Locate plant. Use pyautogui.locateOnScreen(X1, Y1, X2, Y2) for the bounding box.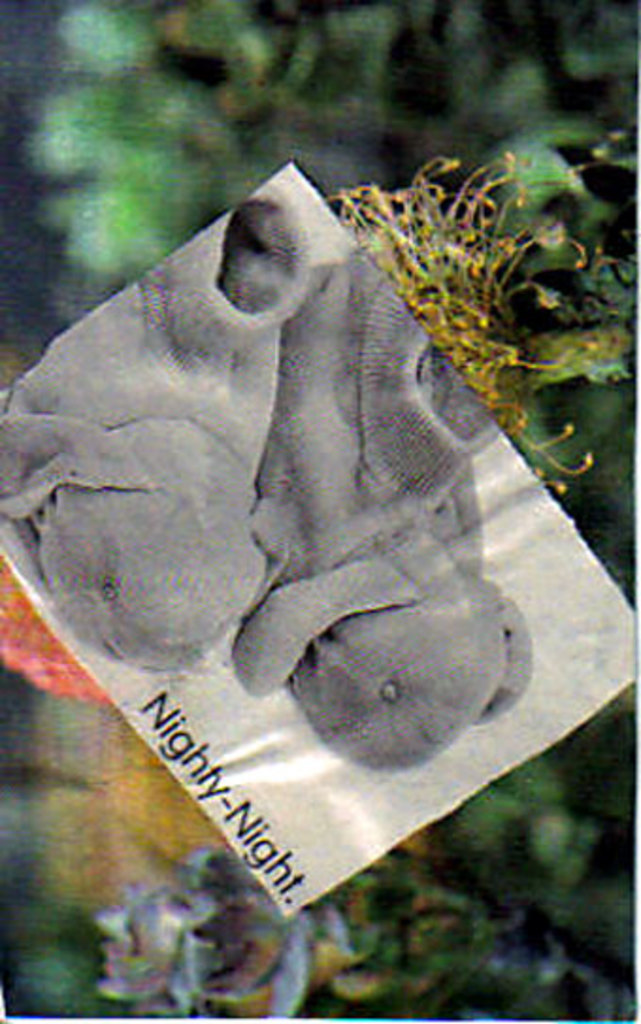
pyautogui.locateOnScreen(320, 124, 607, 504).
